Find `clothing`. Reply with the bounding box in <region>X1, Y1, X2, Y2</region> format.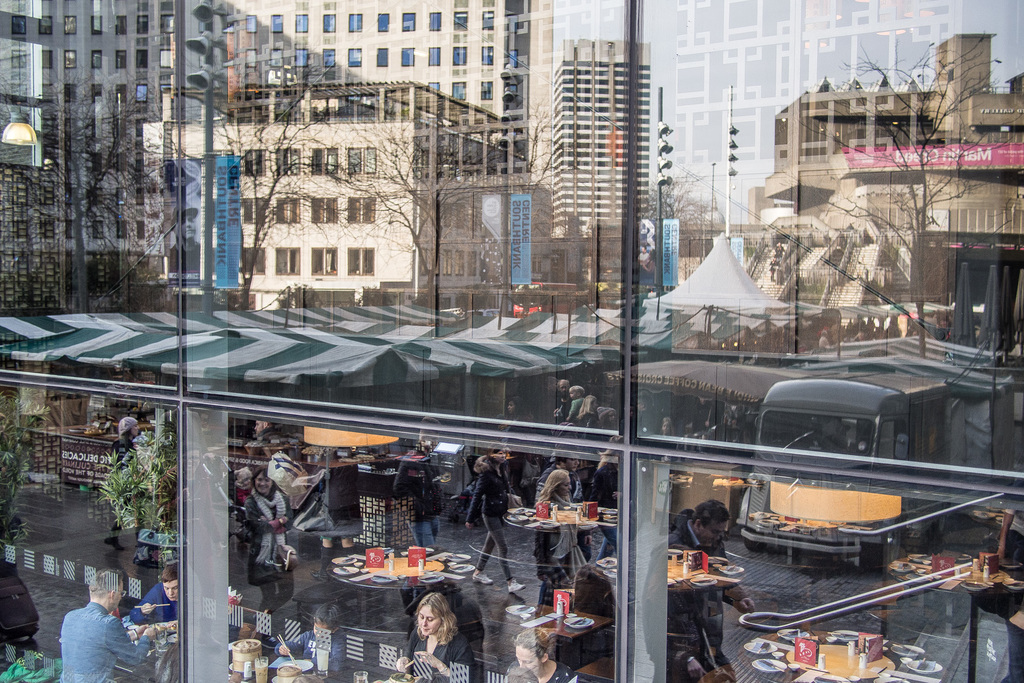
<region>402, 622, 474, 679</region>.
